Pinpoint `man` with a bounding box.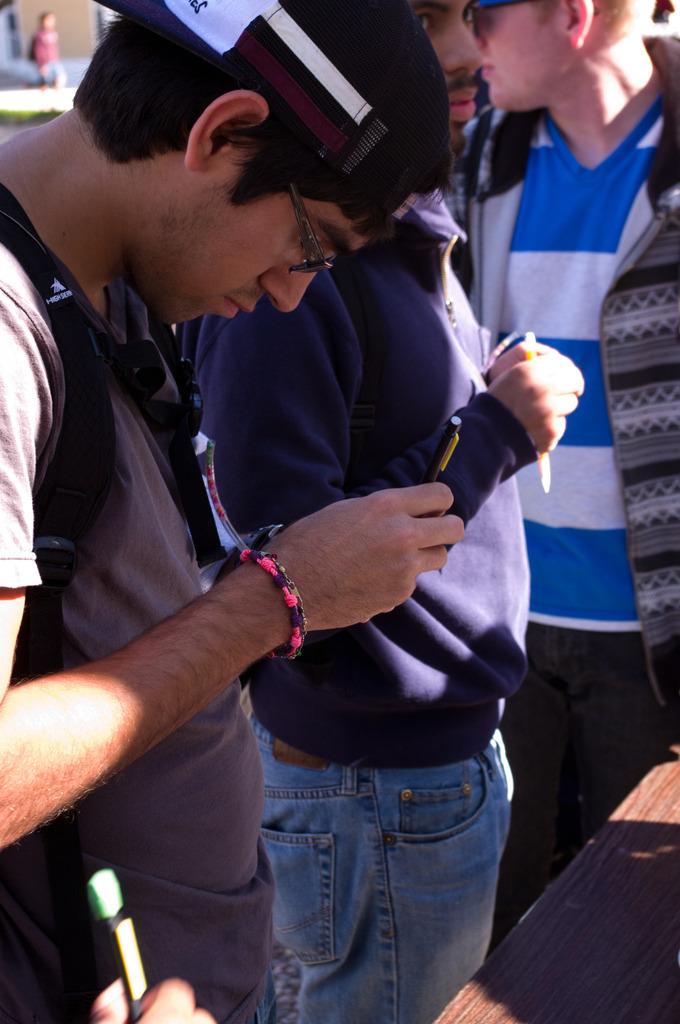
detection(28, 10, 67, 92).
